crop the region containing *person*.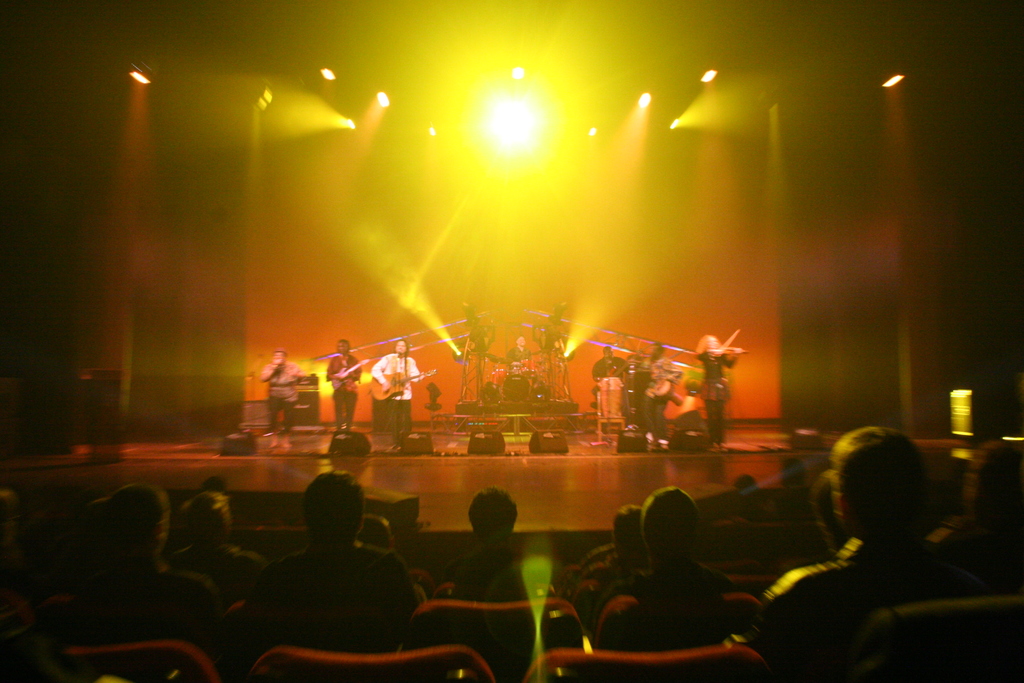
Crop region: x1=328, y1=339, x2=363, y2=431.
